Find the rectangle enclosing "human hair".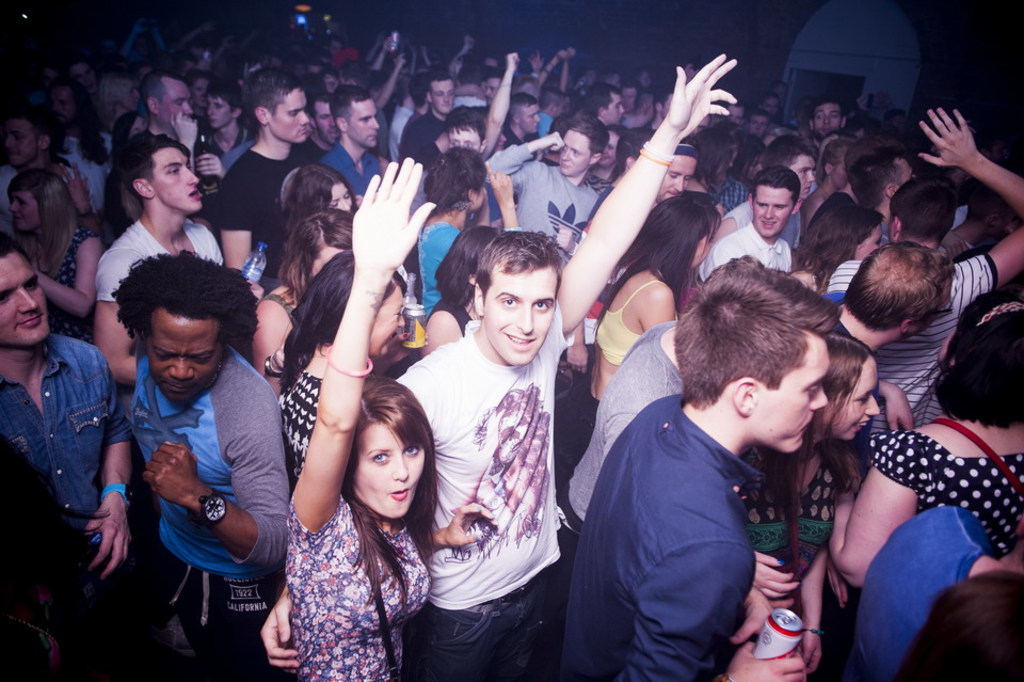
locate(579, 112, 617, 165).
